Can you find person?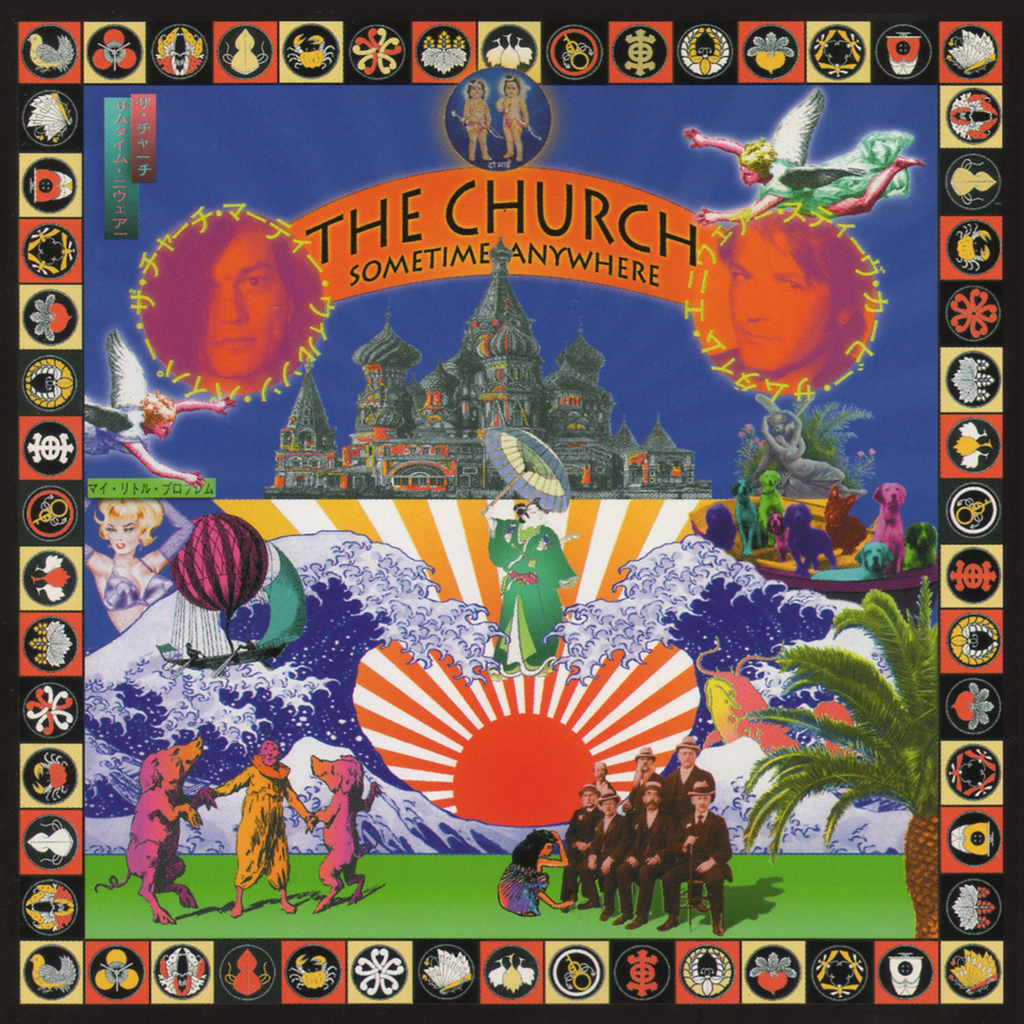
Yes, bounding box: [x1=718, y1=209, x2=879, y2=397].
